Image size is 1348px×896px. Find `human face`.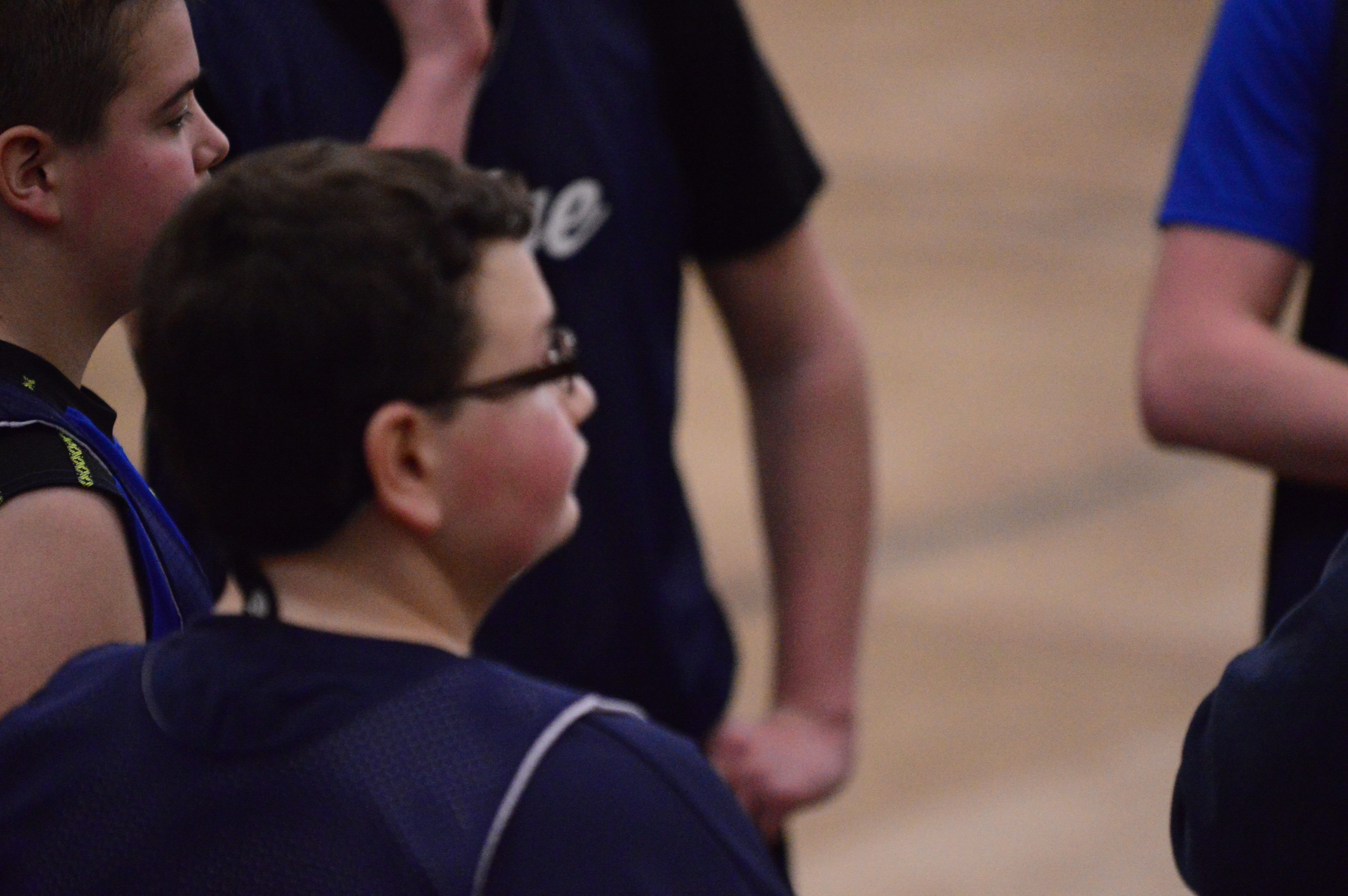
137,72,179,168.
